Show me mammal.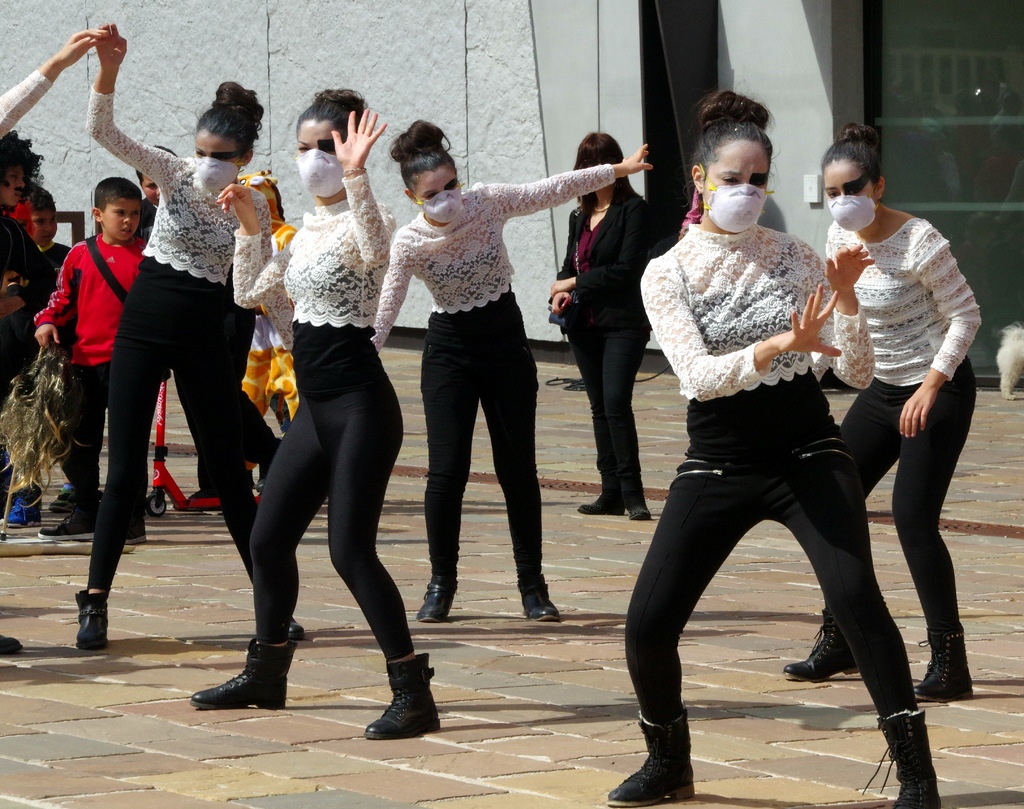
mammal is here: [left=21, top=186, right=77, bottom=513].
